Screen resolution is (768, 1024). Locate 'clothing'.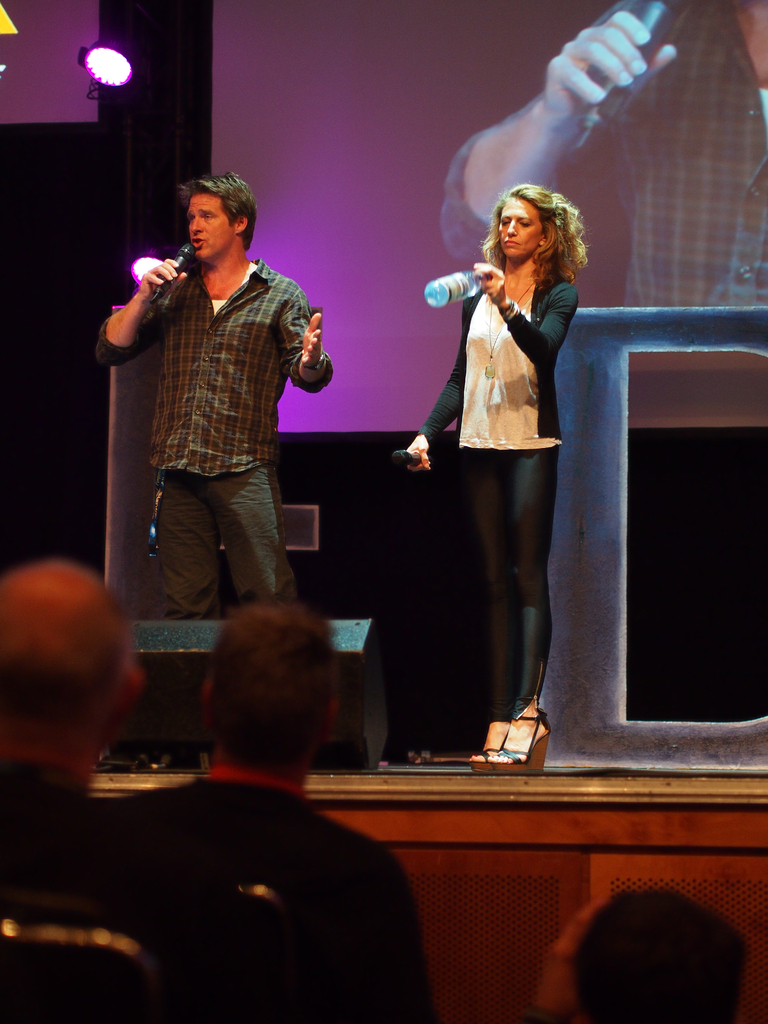
[left=105, top=769, right=438, bottom=1012].
